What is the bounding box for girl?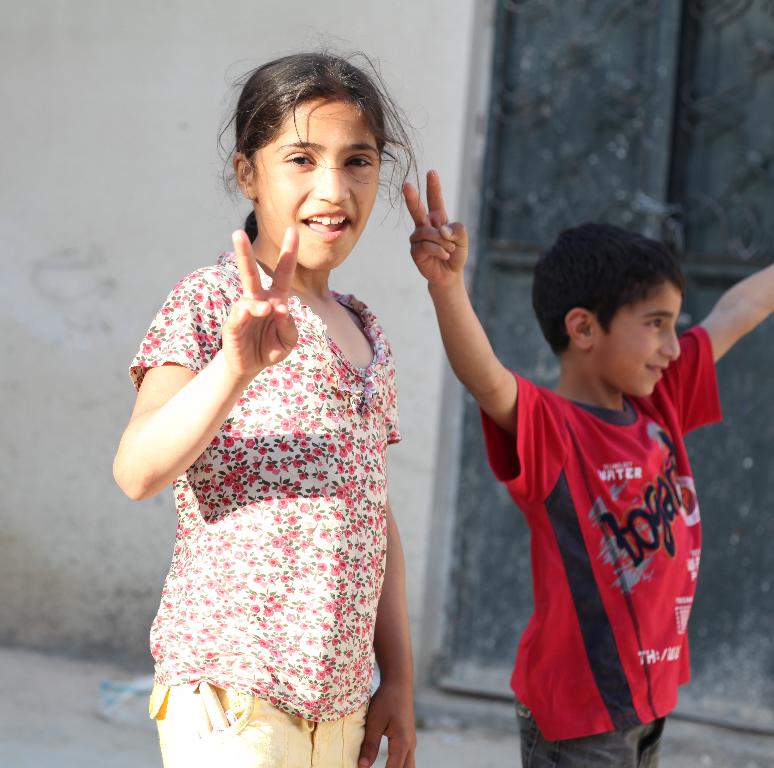
<bbox>108, 28, 419, 767</bbox>.
